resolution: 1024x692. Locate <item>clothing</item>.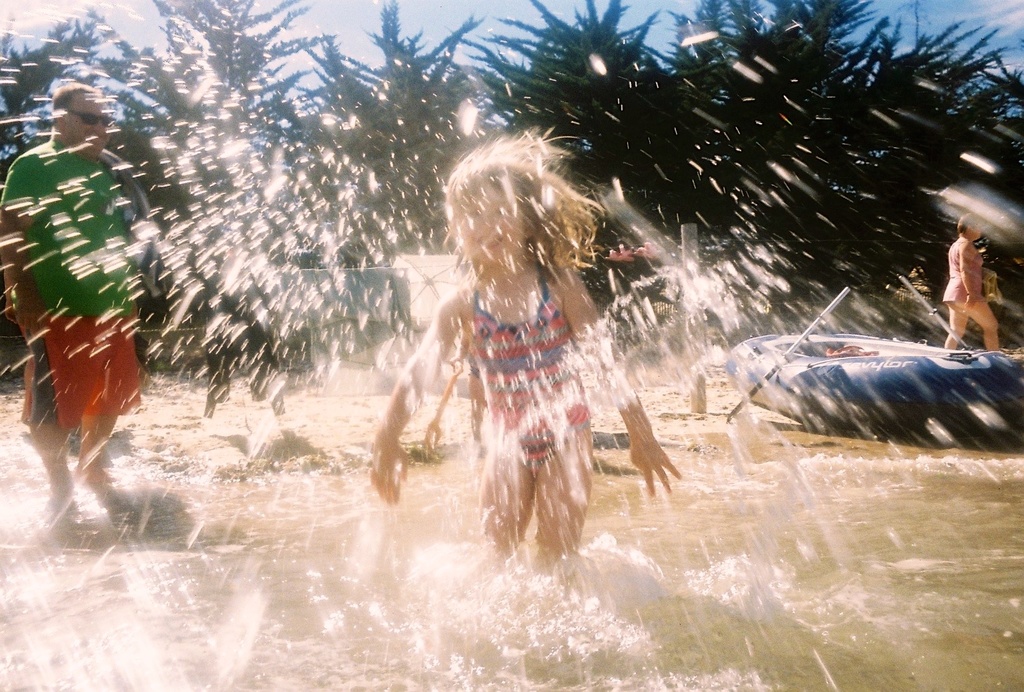
BBox(457, 276, 627, 498).
